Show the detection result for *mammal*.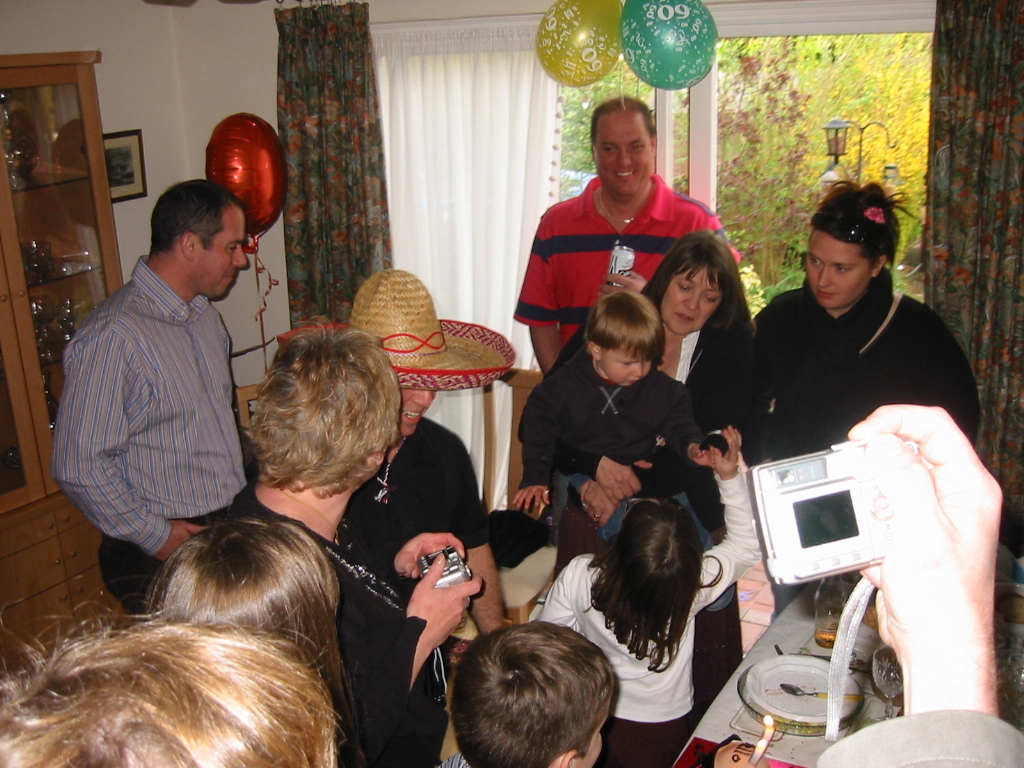
[left=49, top=181, right=257, bottom=621].
